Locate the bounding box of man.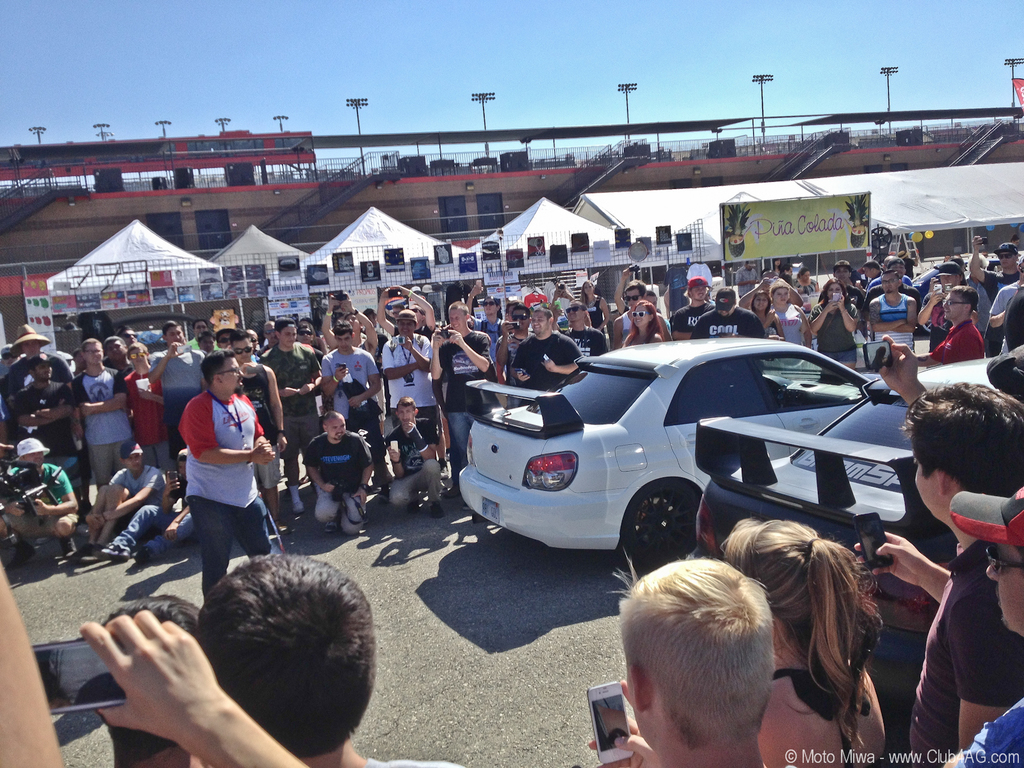
Bounding box: {"x1": 163, "y1": 353, "x2": 274, "y2": 591}.
